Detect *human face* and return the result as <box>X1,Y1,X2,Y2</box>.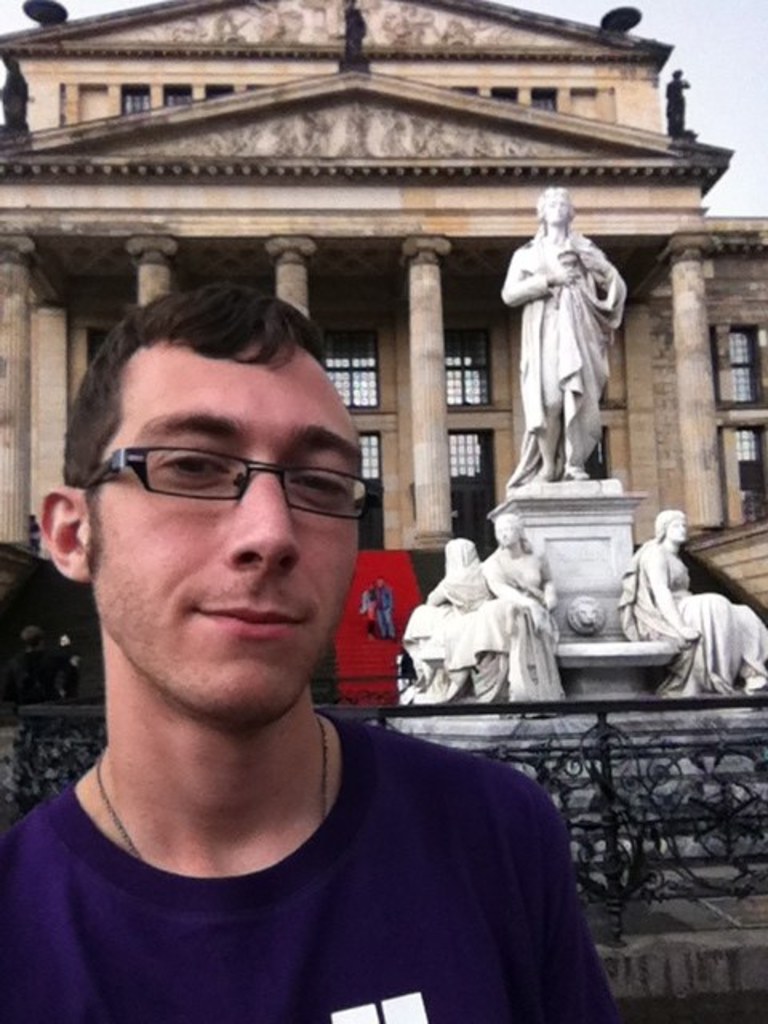
<box>539,187,571,227</box>.
